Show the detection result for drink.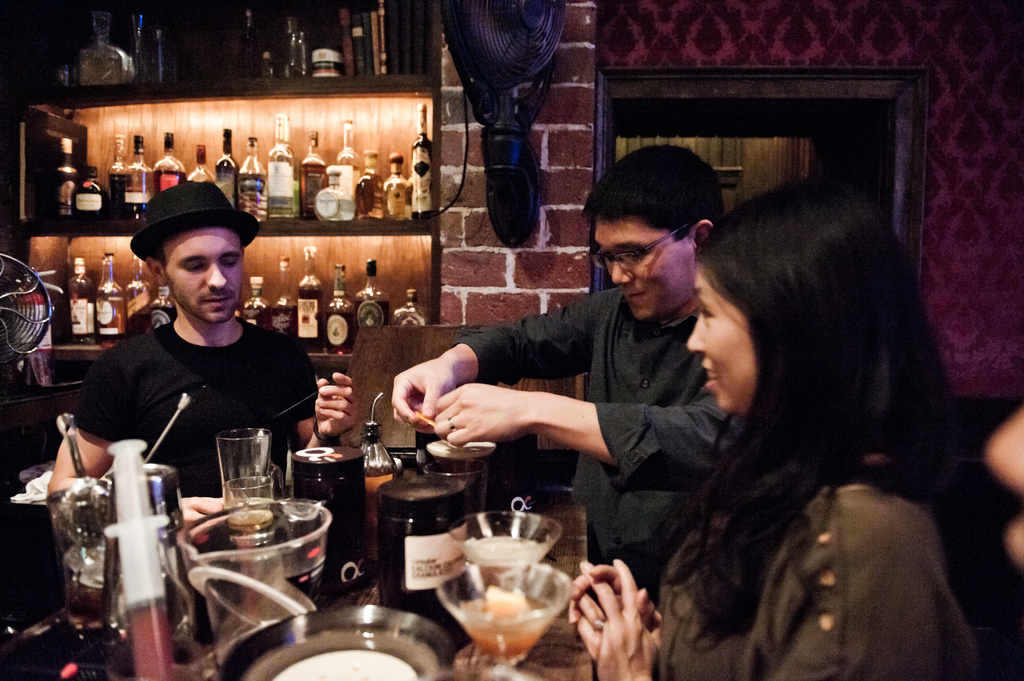
l=52, t=102, r=428, b=221.
